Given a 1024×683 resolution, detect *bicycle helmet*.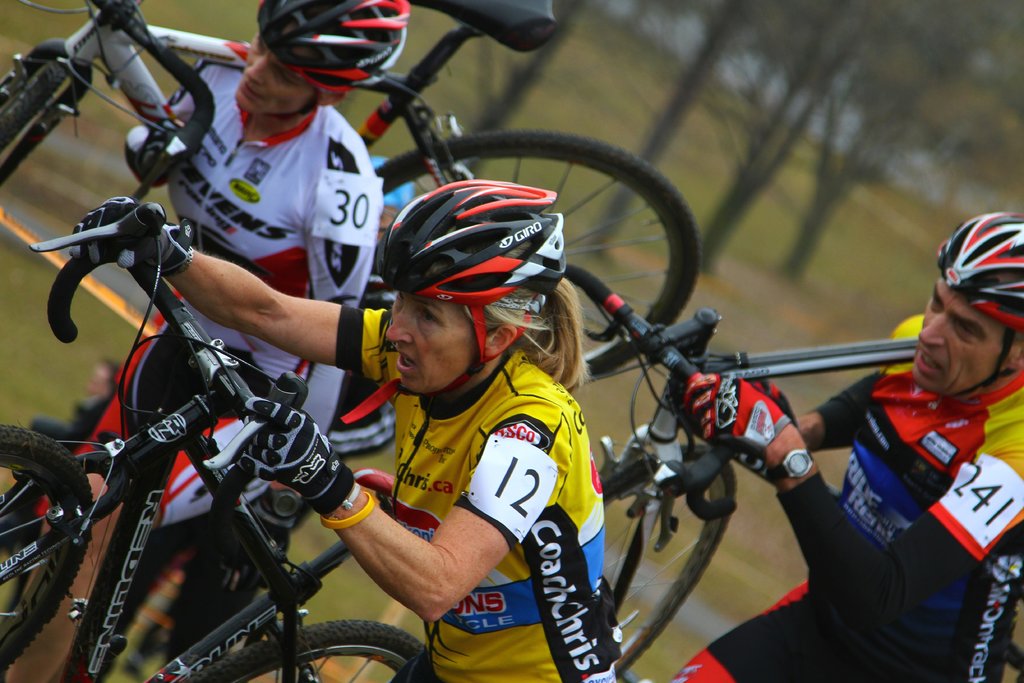
bbox=[384, 181, 565, 391].
